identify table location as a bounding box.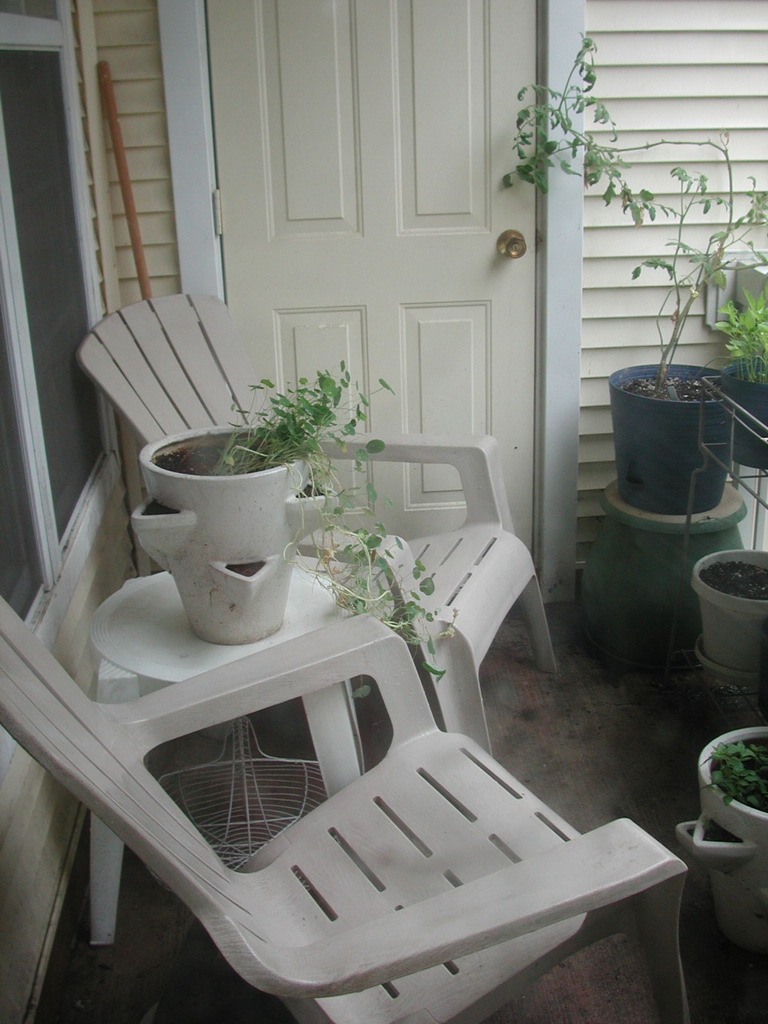
[x1=77, y1=554, x2=387, y2=930].
